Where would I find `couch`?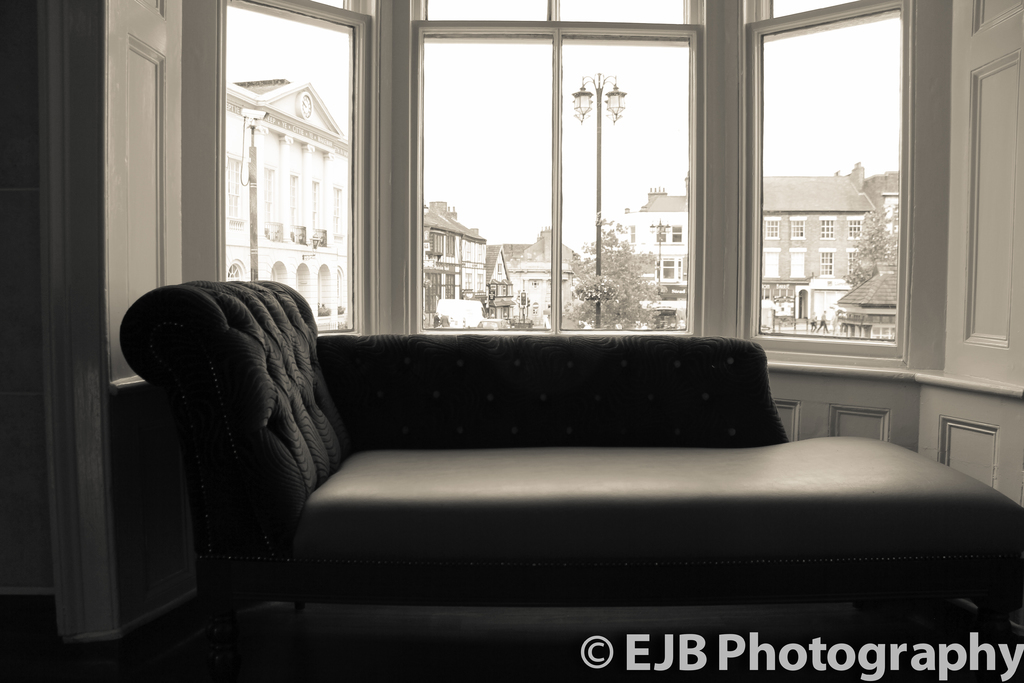
At box=[61, 280, 1004, 671].
